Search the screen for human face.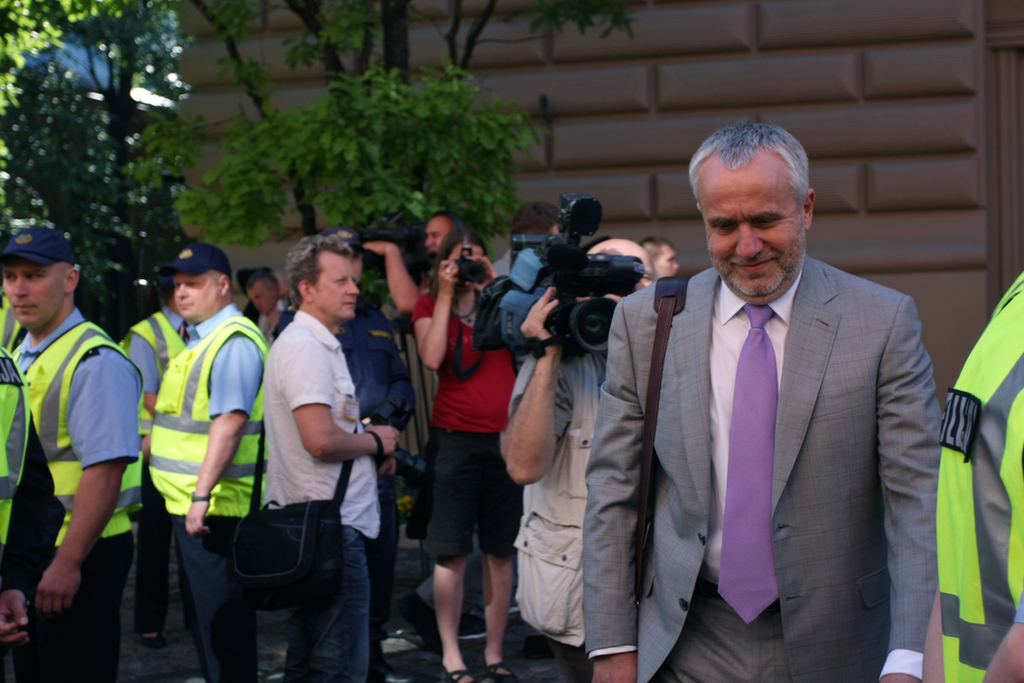
Found at BBox(427, 219, 455, 253).
